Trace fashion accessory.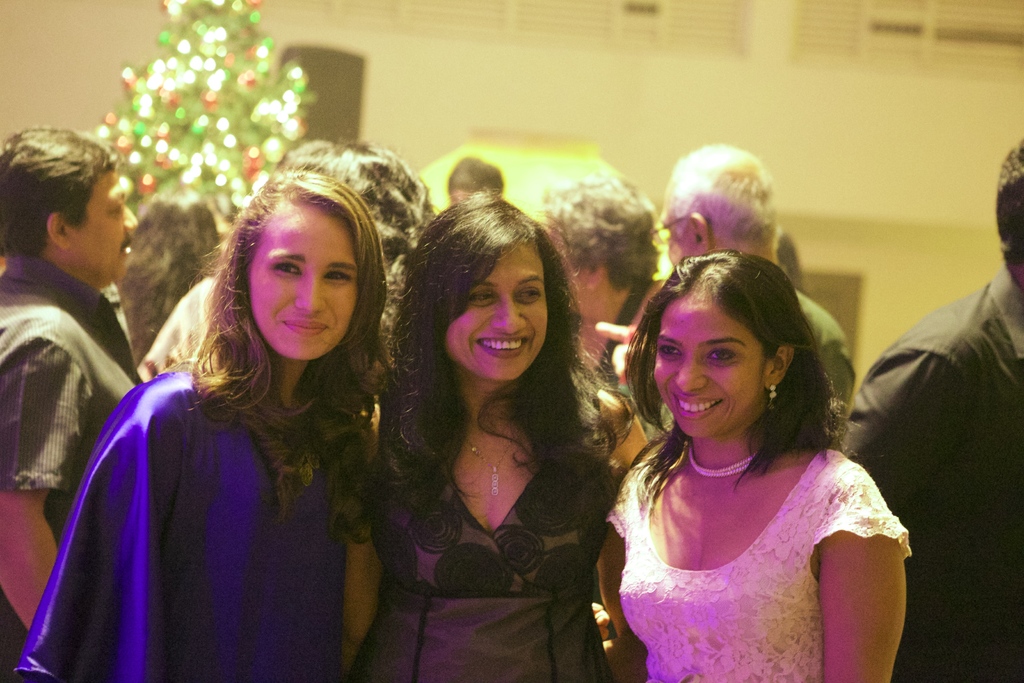
Traced to {"x1": 463, "y1": 420, "x2": 521, "y2": 495}.
